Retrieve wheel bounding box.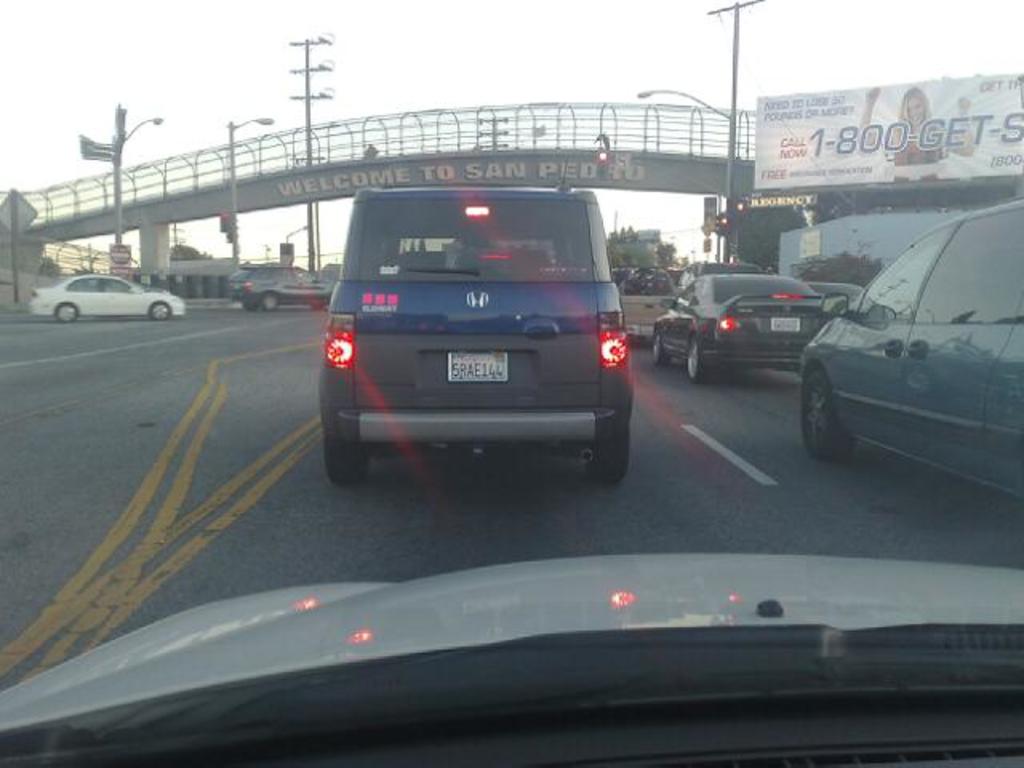
Bounding box: select_region(646, 333, 674, 366).
